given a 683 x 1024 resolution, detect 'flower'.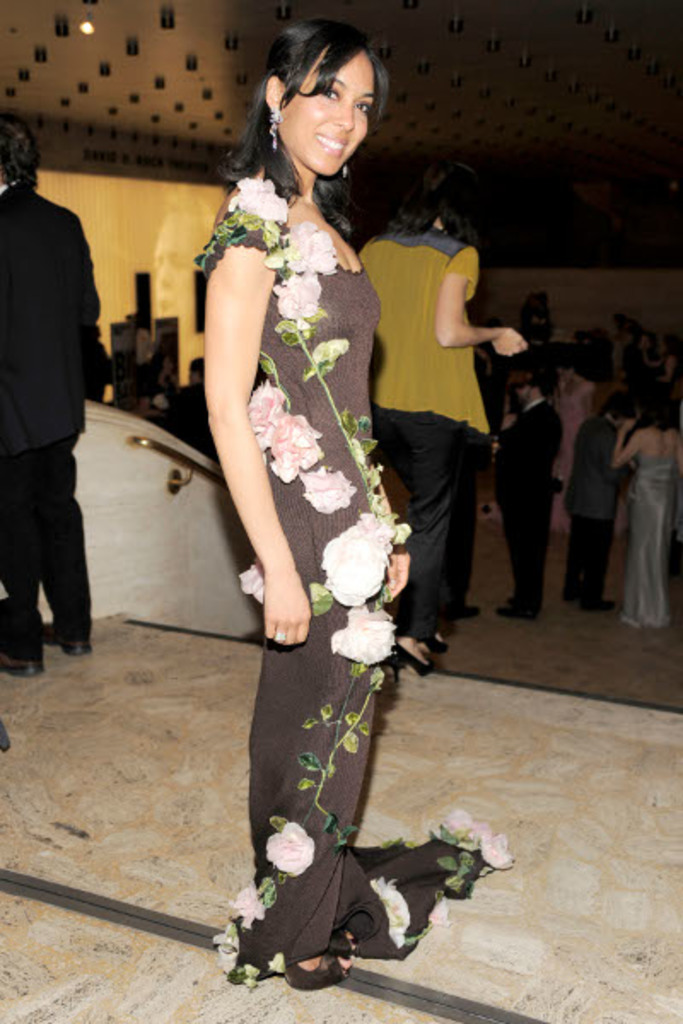
{"x1": 314, "y1": 507, "x2": 398, "y2": 601}.
